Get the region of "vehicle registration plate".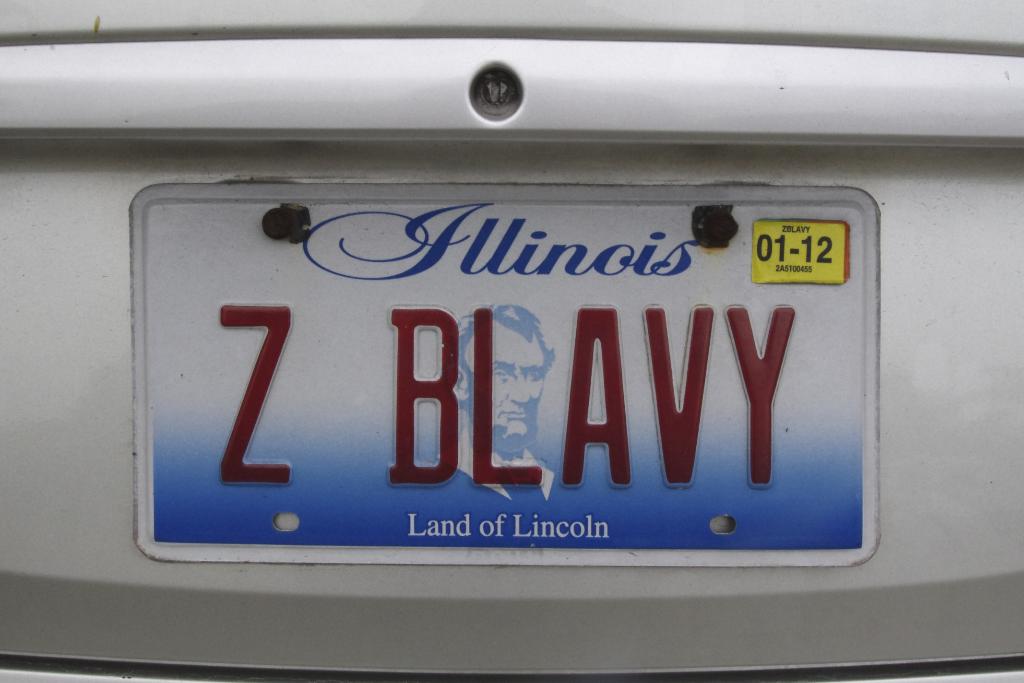
bbox=[95, 173, 910, 583].
